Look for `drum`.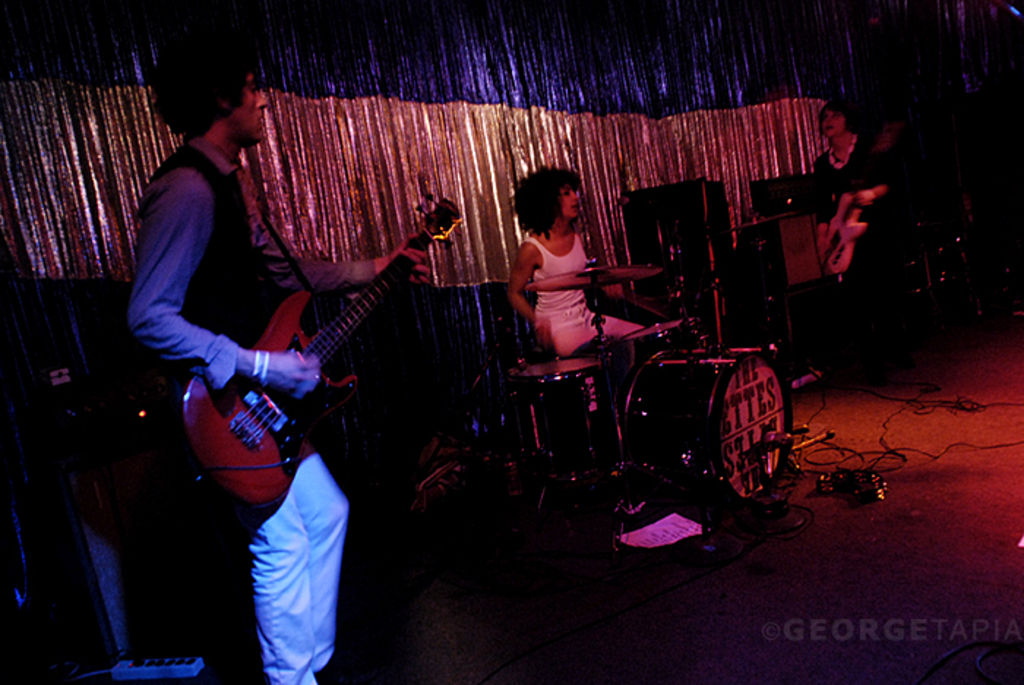
Found: Rect(508, 353, 626, 489).
